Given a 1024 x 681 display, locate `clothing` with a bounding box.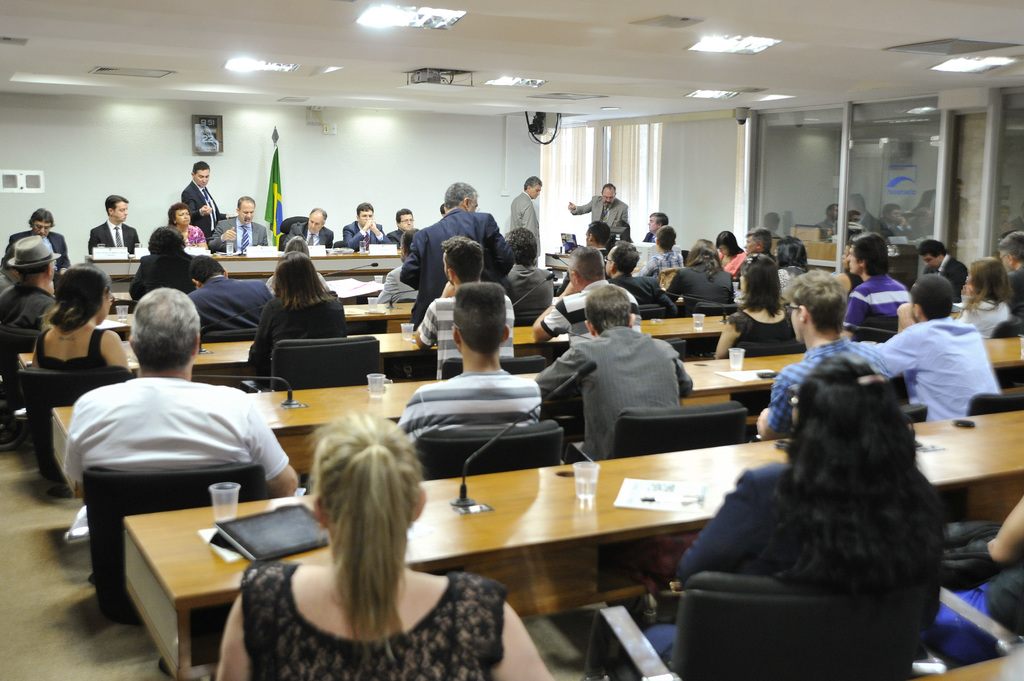
Located: (x1=925, y1=485, x2=1023, y2=666).
